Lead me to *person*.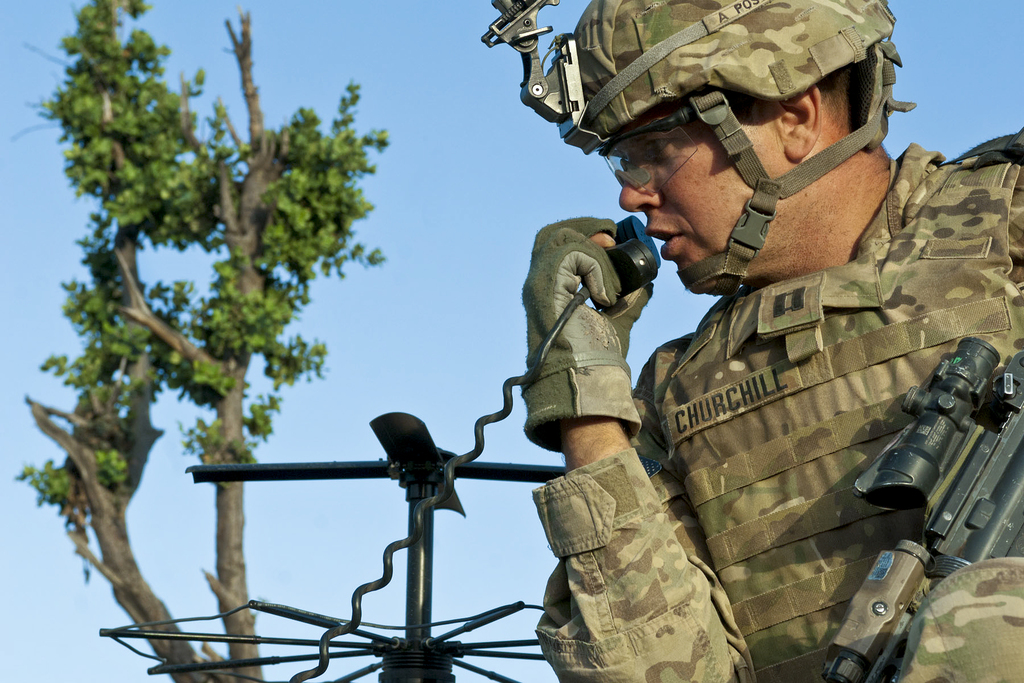
Lead to (x1=521, y1=0, x2=1023, y2=682).
